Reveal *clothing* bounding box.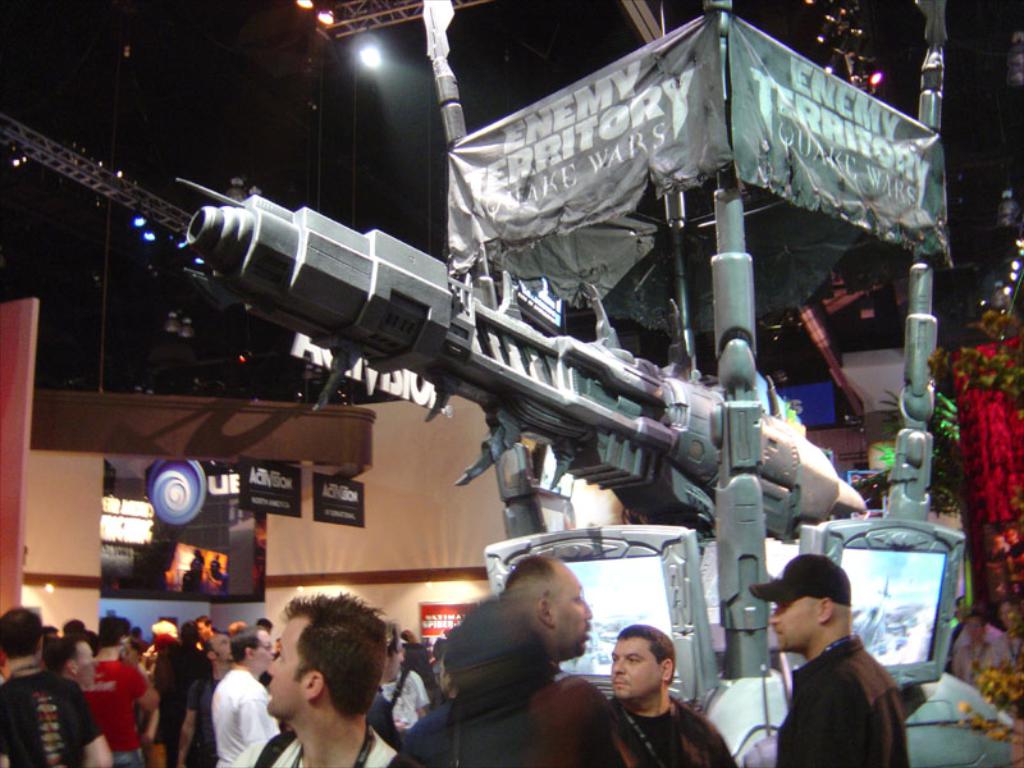
Revealed: select_region(230, 722, 397, 767).
